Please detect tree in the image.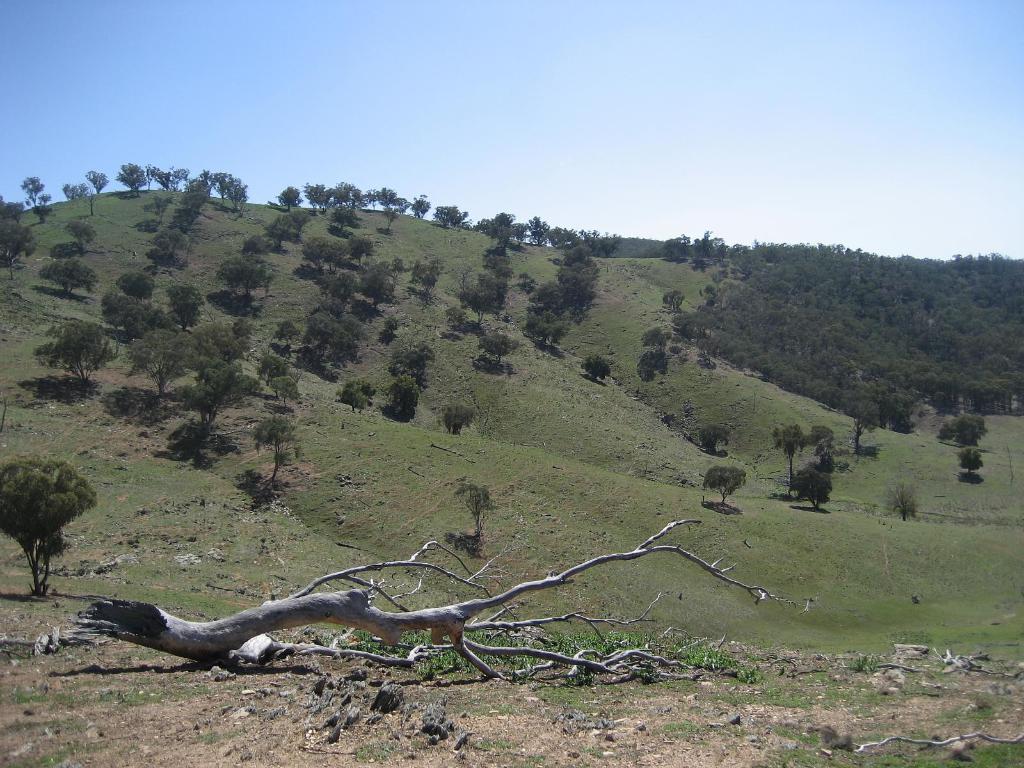
pyautogui.locateOnScreen(20, 173, 45, 204).
